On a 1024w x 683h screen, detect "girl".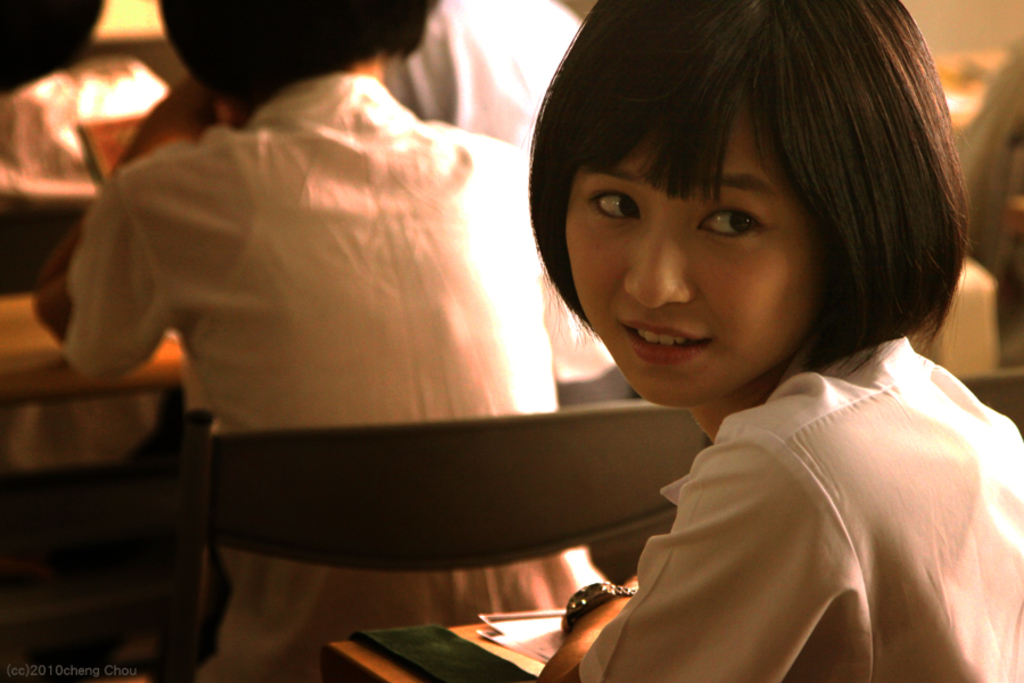
<box>0,0,176,299</box>.
